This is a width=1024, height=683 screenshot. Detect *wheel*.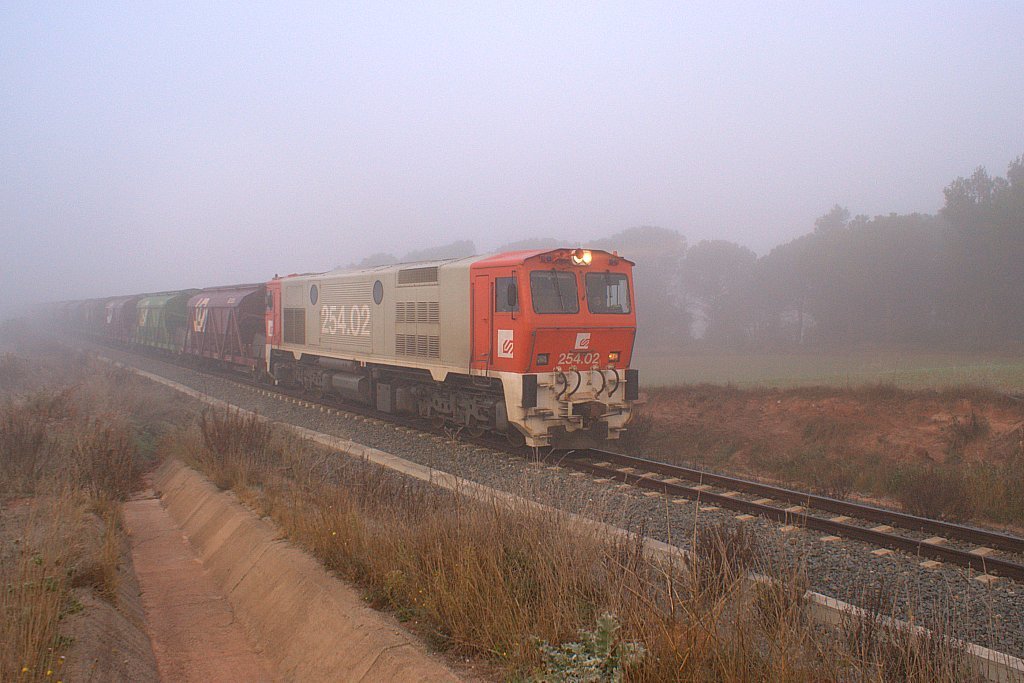
507,426,527,448.
